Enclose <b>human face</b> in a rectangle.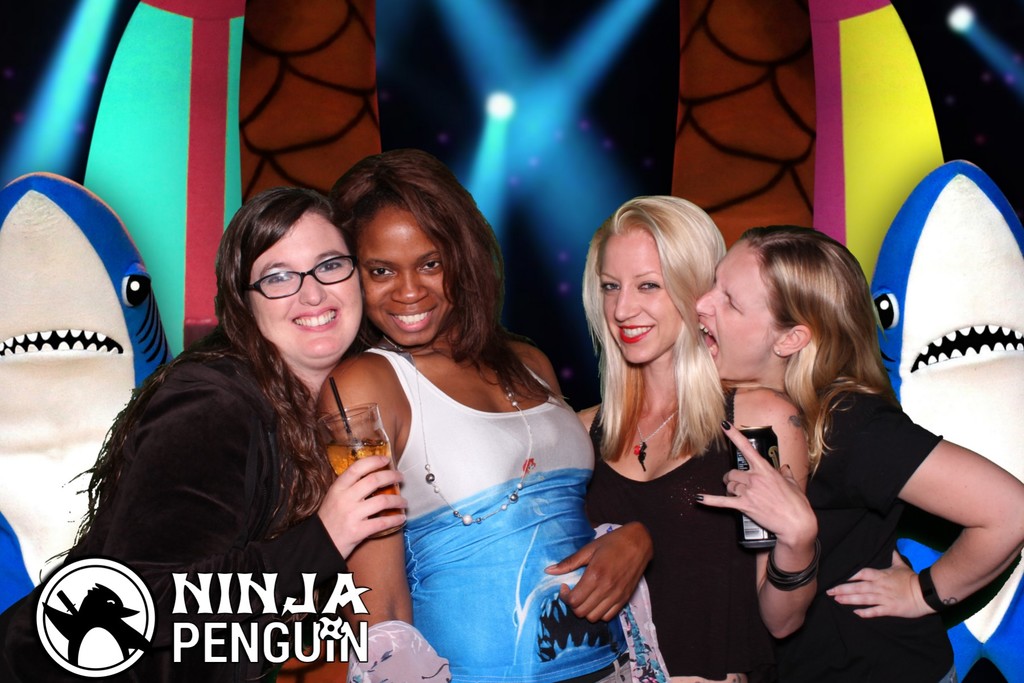
(692,243,772,383).
